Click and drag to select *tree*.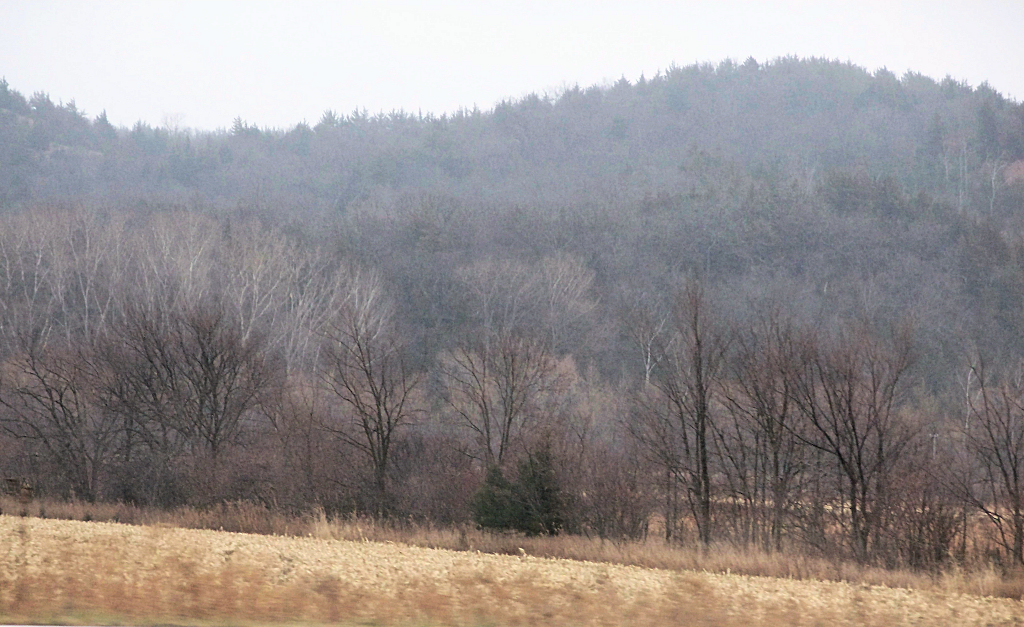
Selection: BBox(41, 196, 332, 517).
